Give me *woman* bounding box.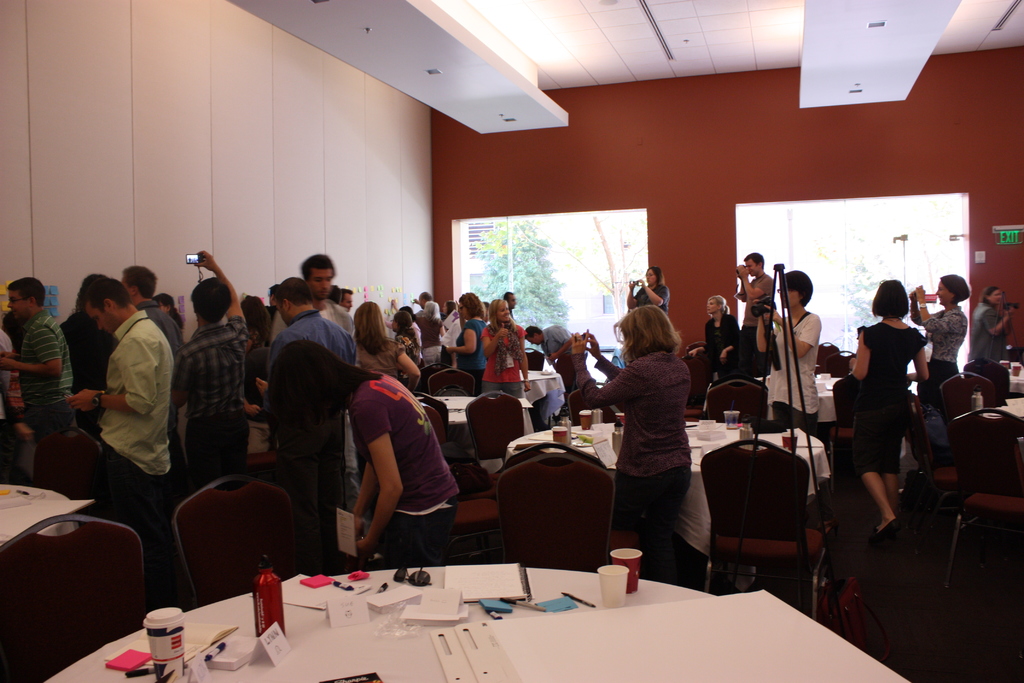
234:284:282:354.
